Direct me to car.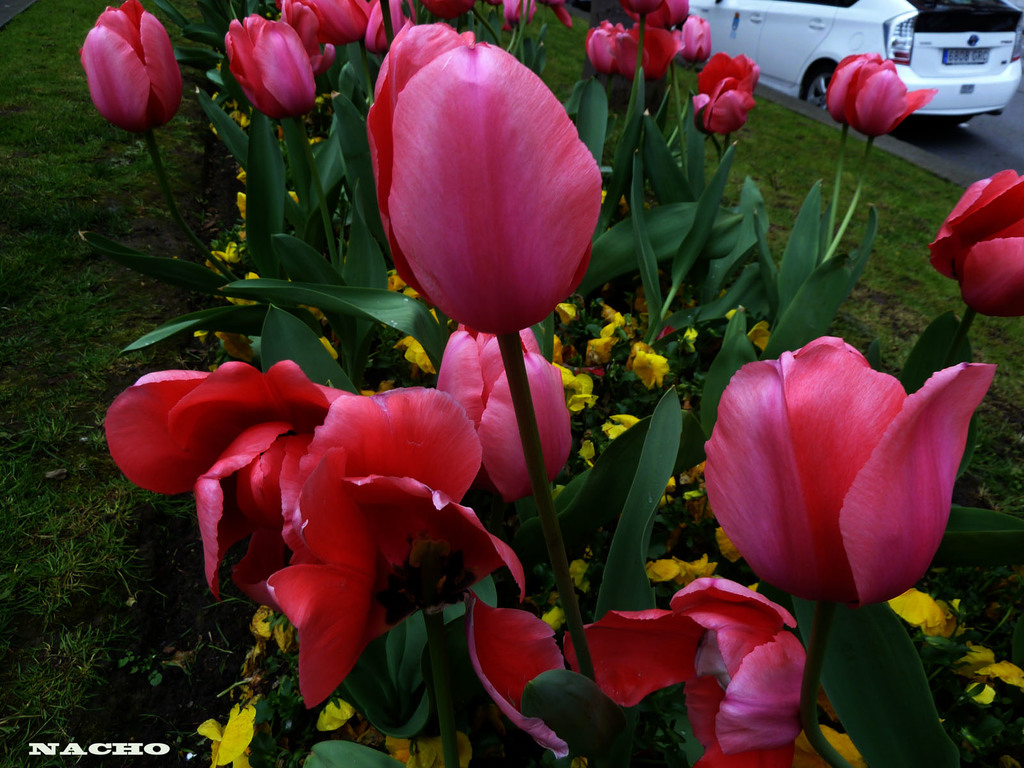
Direction: [x1=674, y1=0, x2=1023, y2=115].
